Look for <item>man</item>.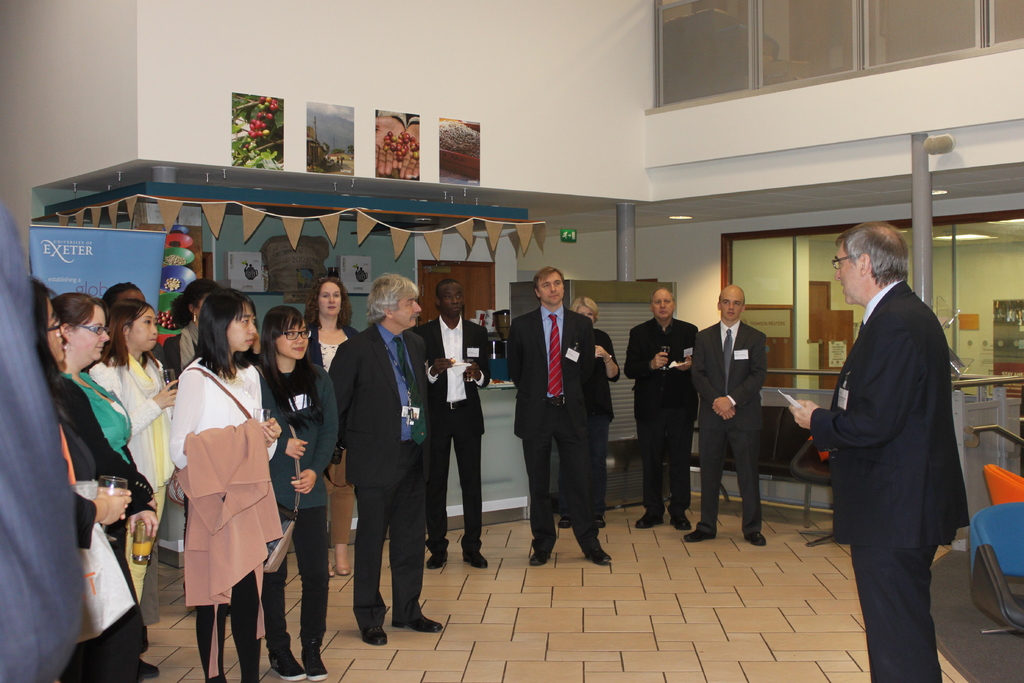
Found: (687, 283, 771, 542).
